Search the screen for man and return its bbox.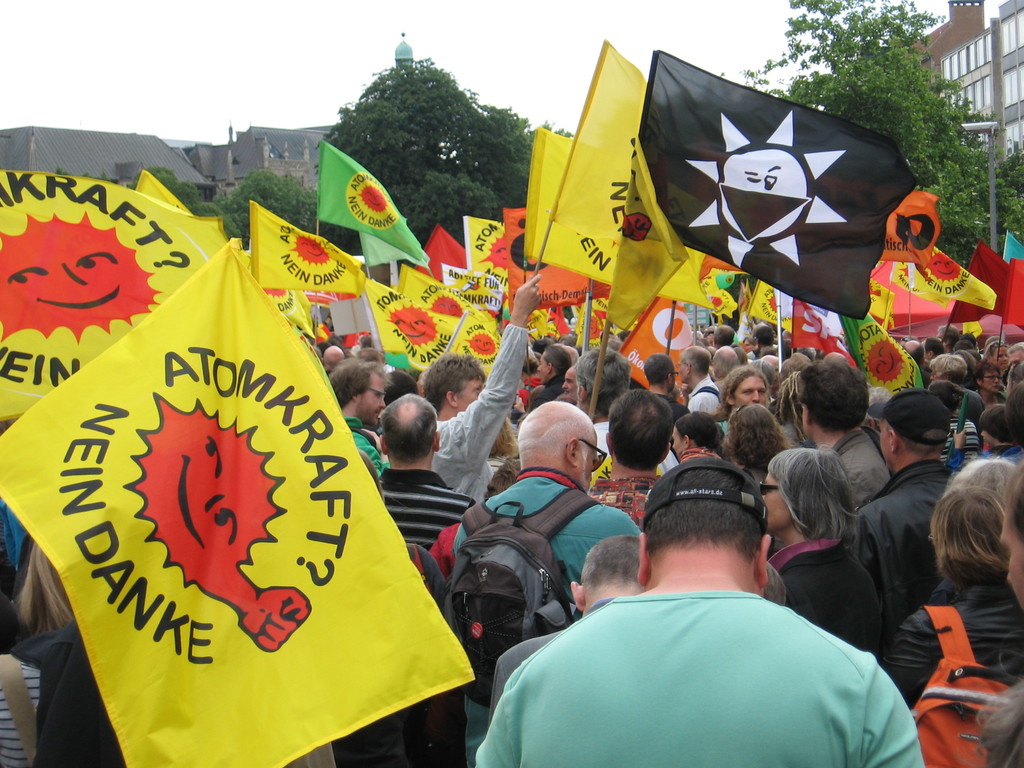
Found: x1=494, y1=538, x2=645, y2=708.
